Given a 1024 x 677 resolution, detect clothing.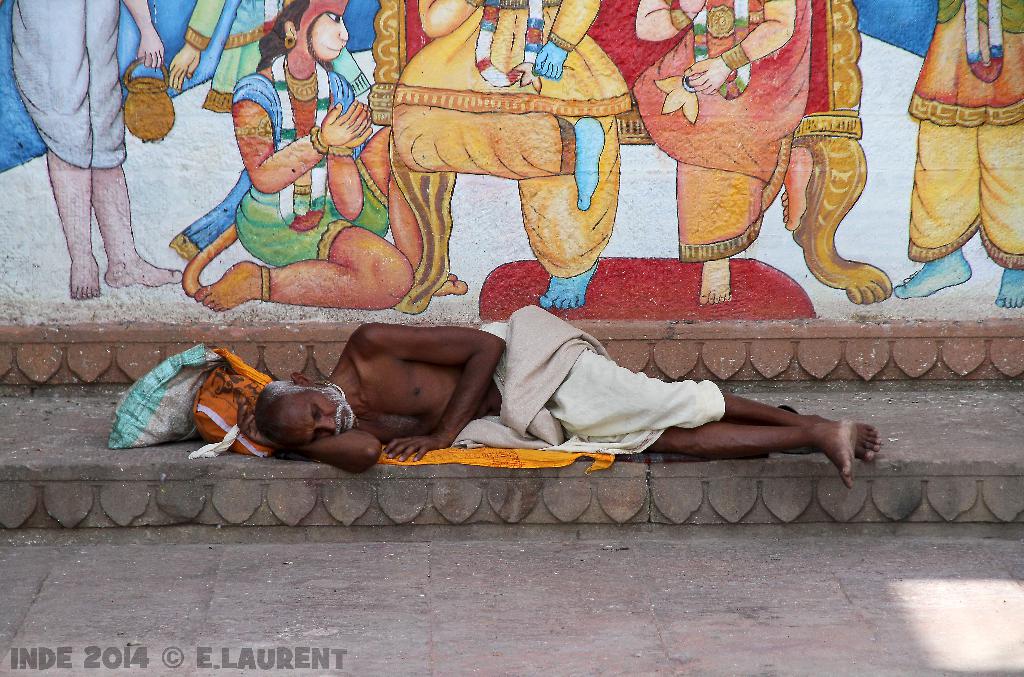
[9, 0, 128, 169].
